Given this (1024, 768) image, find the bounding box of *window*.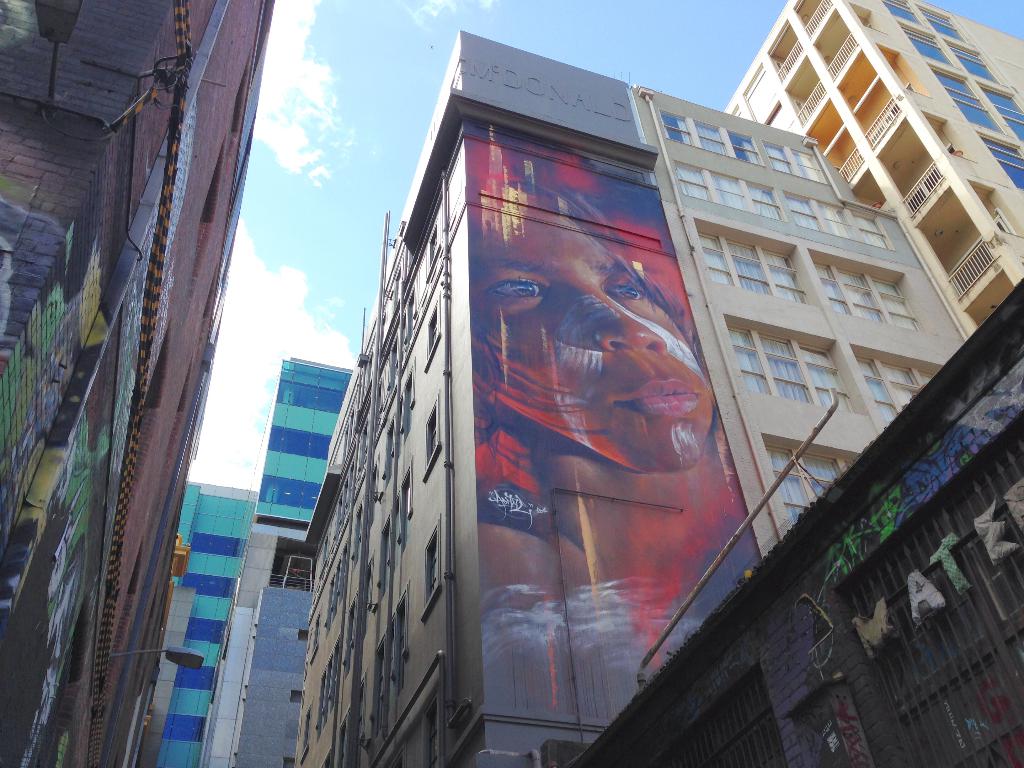
box(399, 354, 416, 429).
